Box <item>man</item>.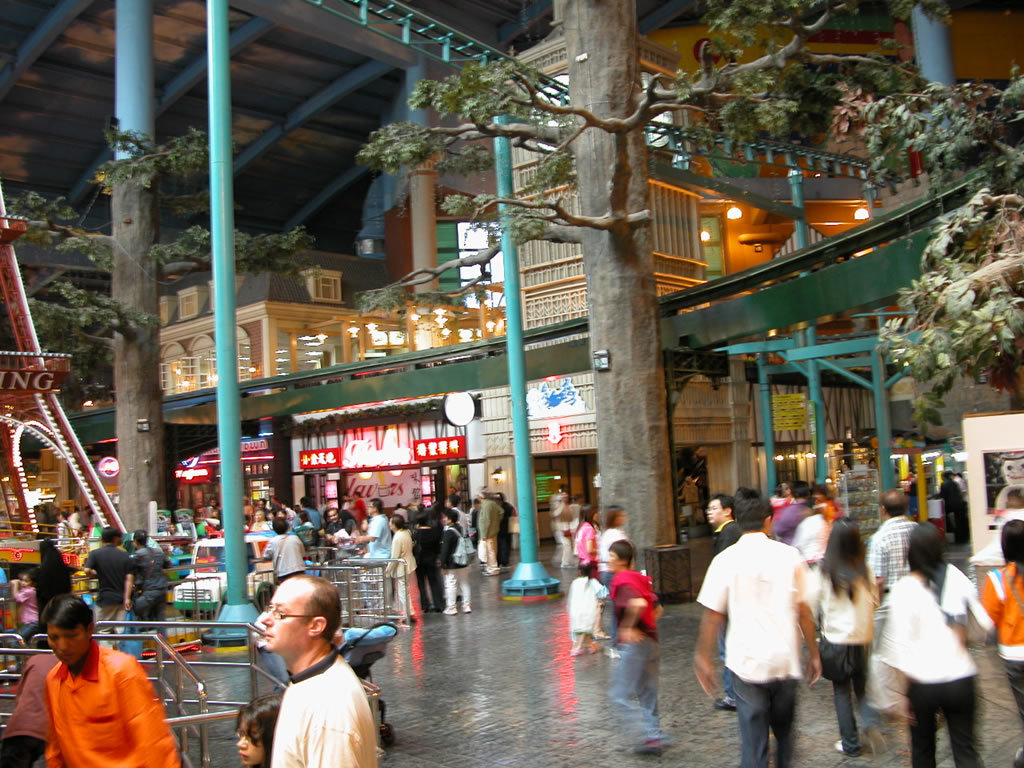
BBox(124, 529, 166, 659).
